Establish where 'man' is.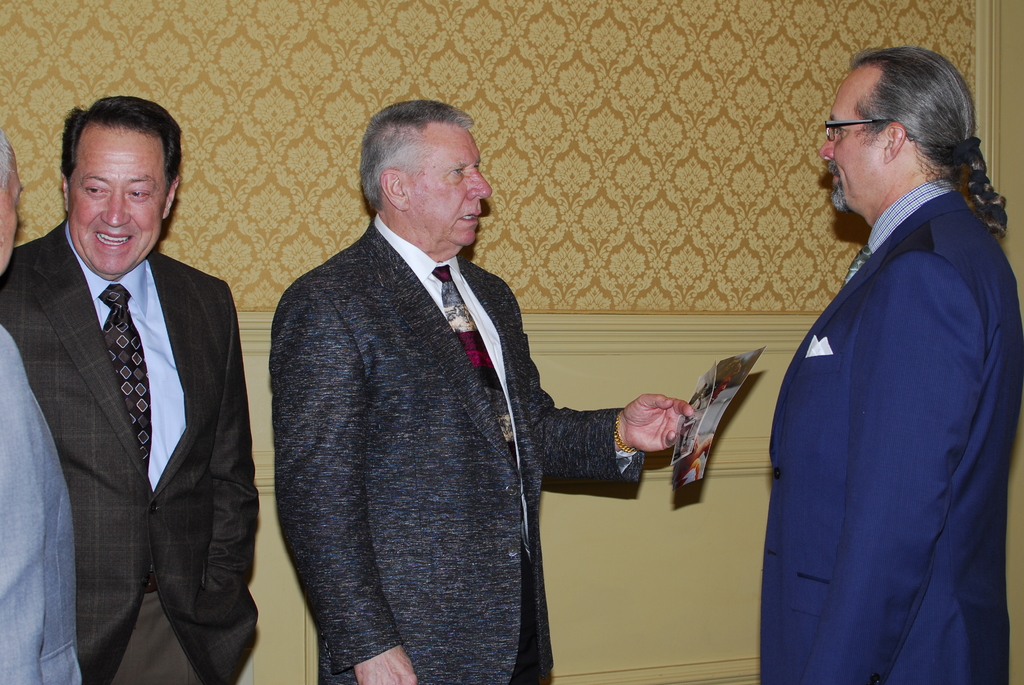
Established at <region>0, 125, 85, 684</region>.
